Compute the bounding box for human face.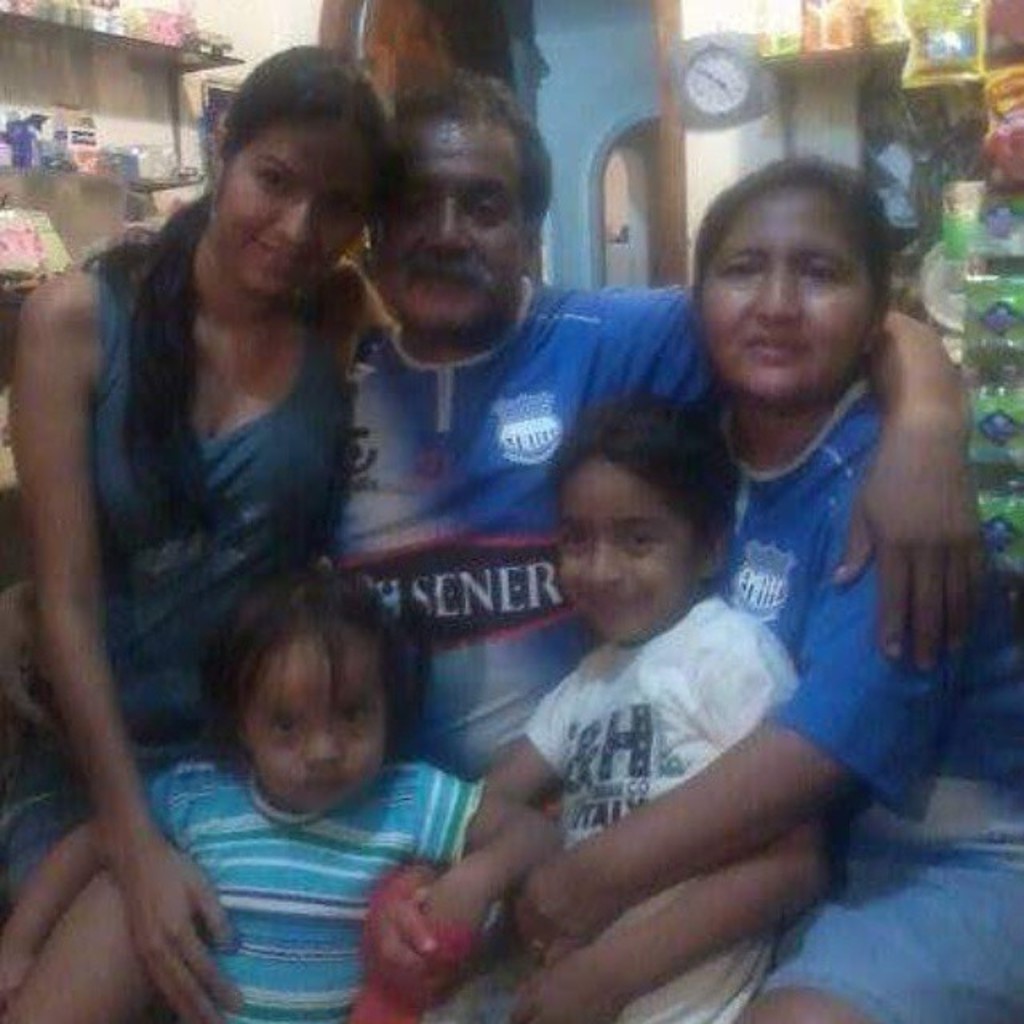
bbox=(216, 115, 370, 298).
